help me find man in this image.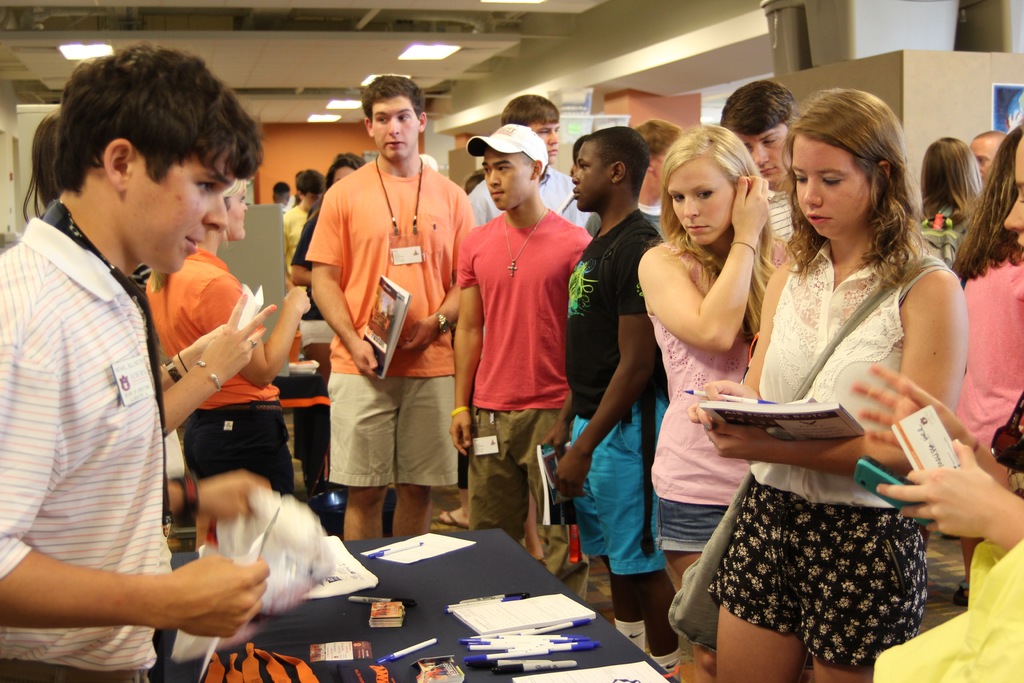
Found it: [x1=292, y1=83, x2=472, y2=574].
